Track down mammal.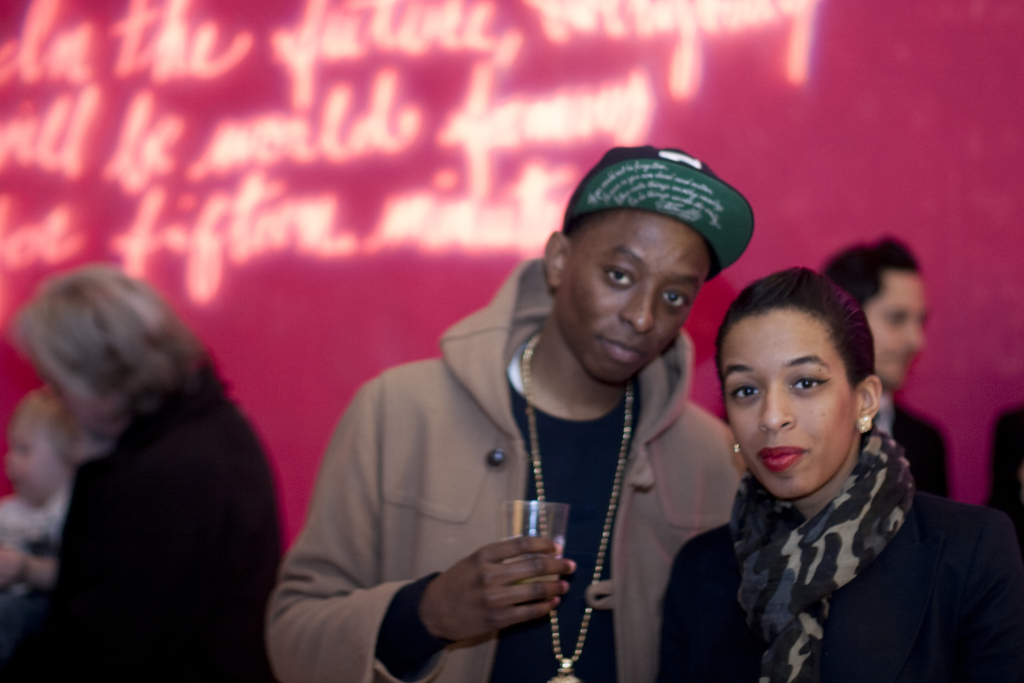
Tracked to bbox=(0, 268, 284, 682).
